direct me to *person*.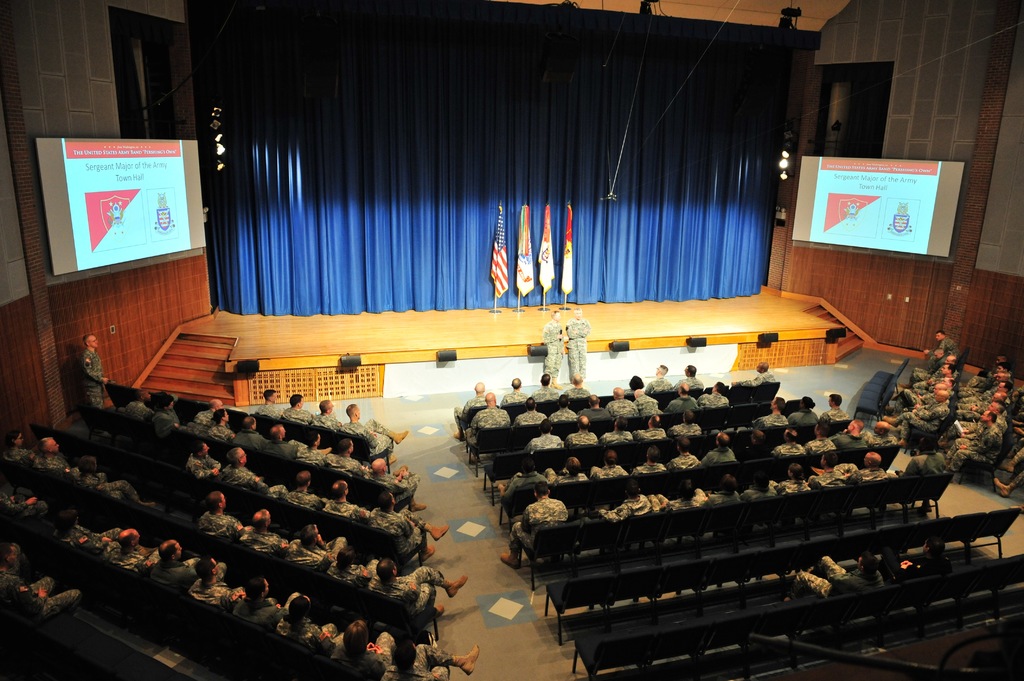
Direction: (left=669, top=445, right=703, bottom=469).
